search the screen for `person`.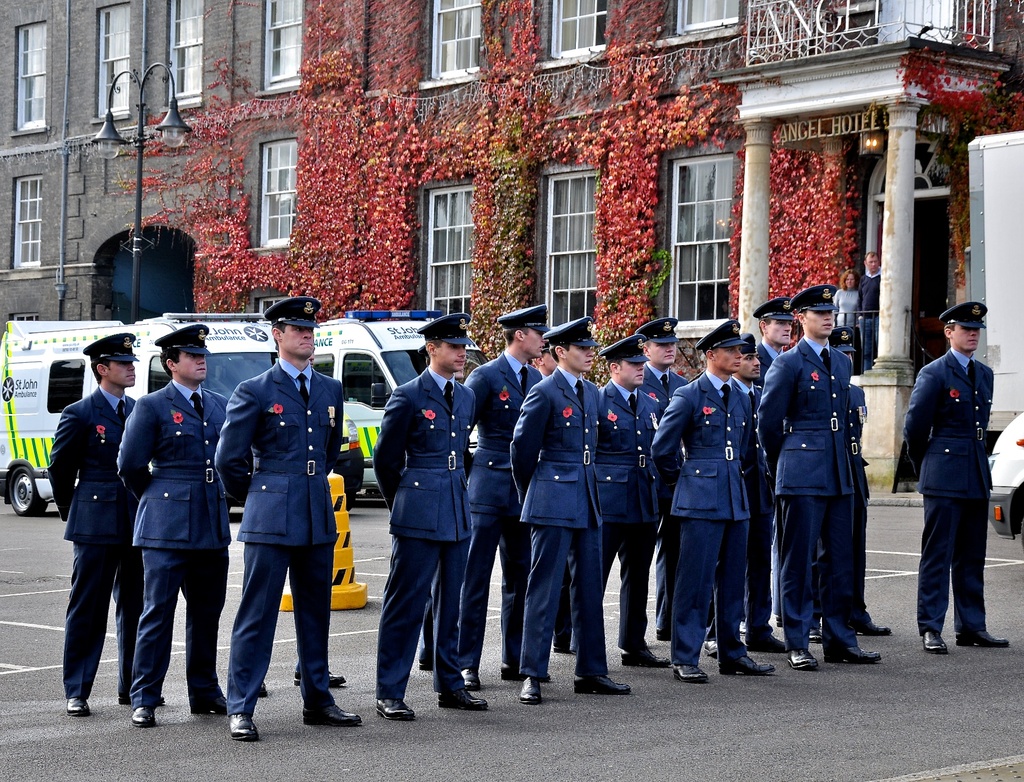
Found at x1=376, y1=313, x2=489, y2=721.
